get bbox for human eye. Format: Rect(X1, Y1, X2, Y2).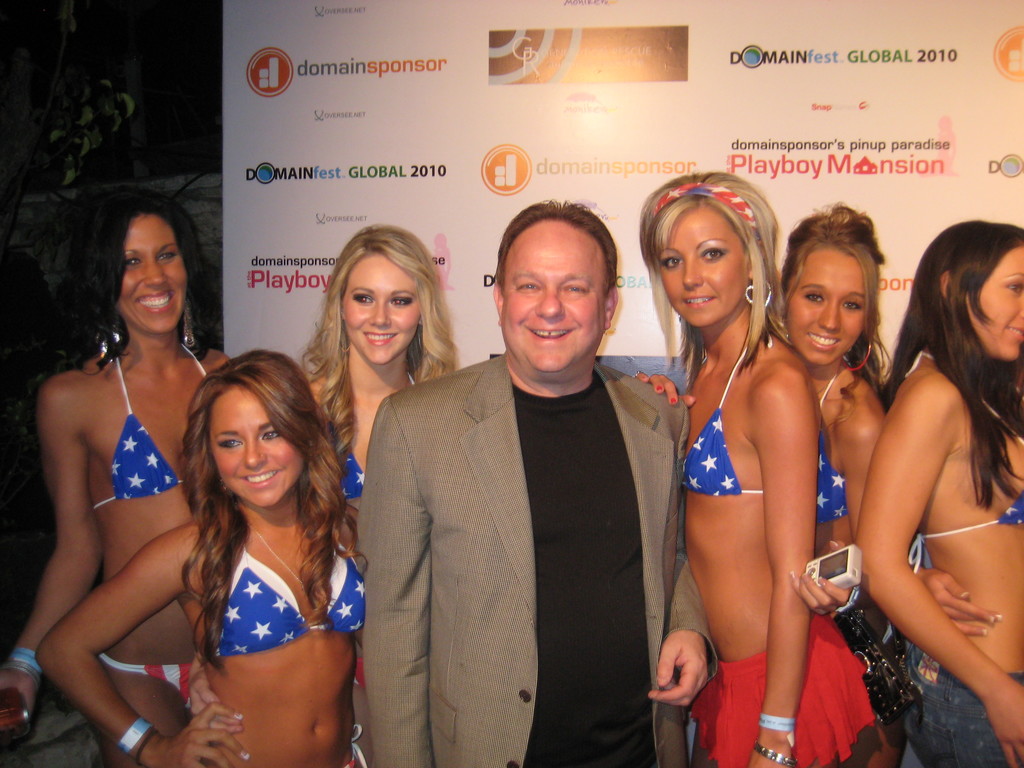
Rect(260, 428, 280, 439).
